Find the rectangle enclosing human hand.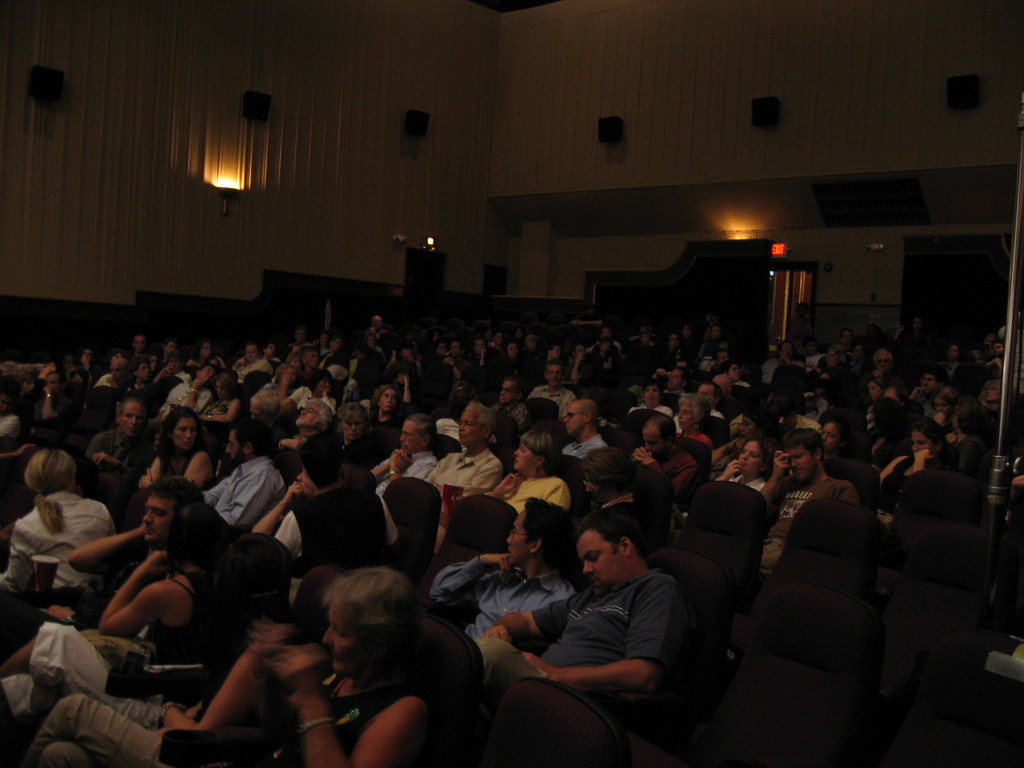
region(43, 387, 56, 394).
